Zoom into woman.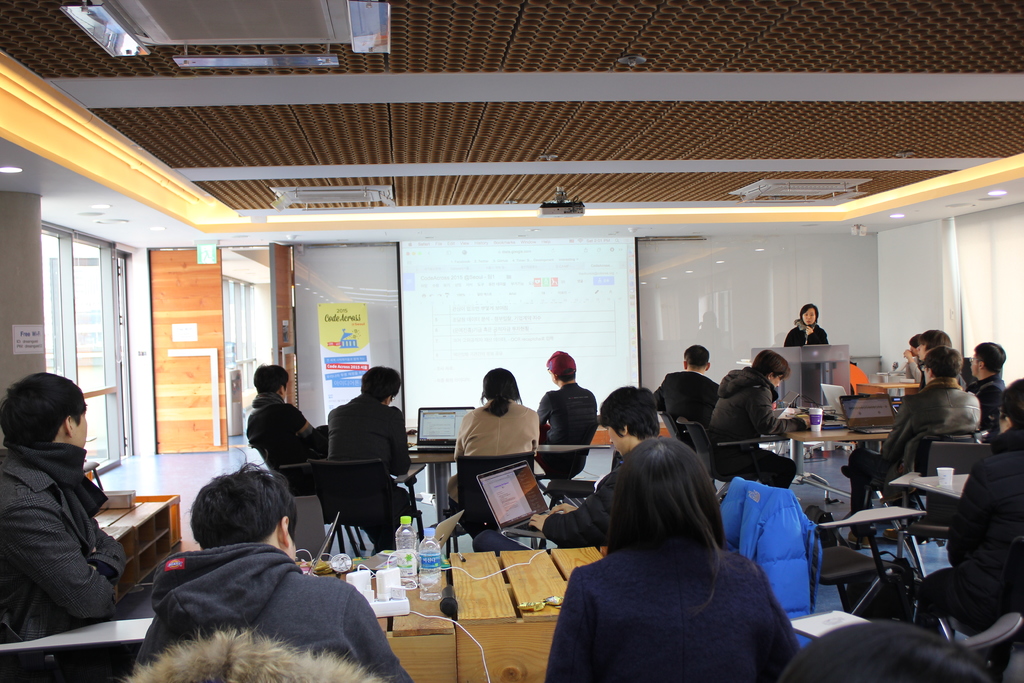
Zoom target: (548, 417, 801, 680).
